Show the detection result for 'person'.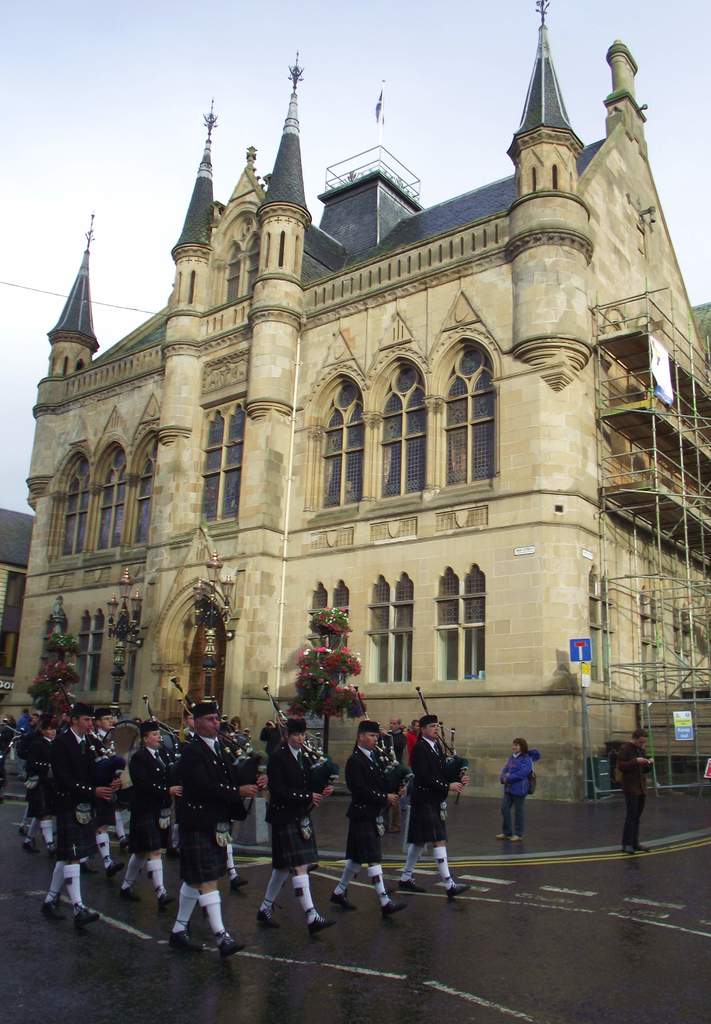
region(617, 717, 653, 851).
